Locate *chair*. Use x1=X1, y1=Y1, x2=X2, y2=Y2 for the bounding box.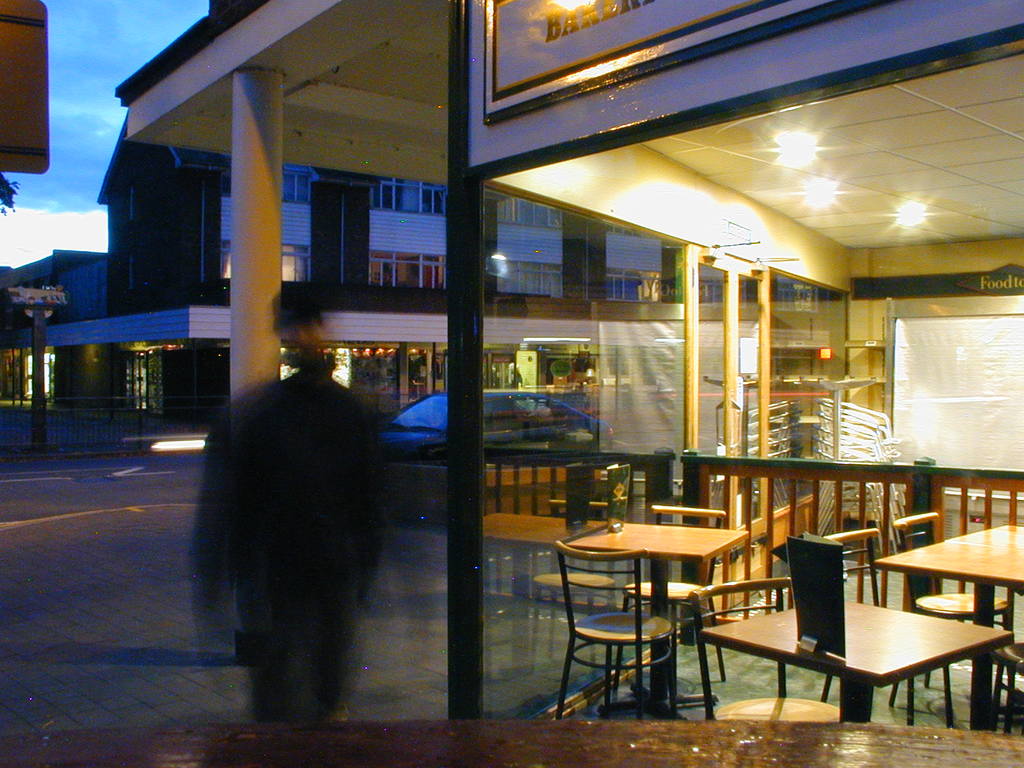
x1=826, y1=528, x2=900, y2=709.
